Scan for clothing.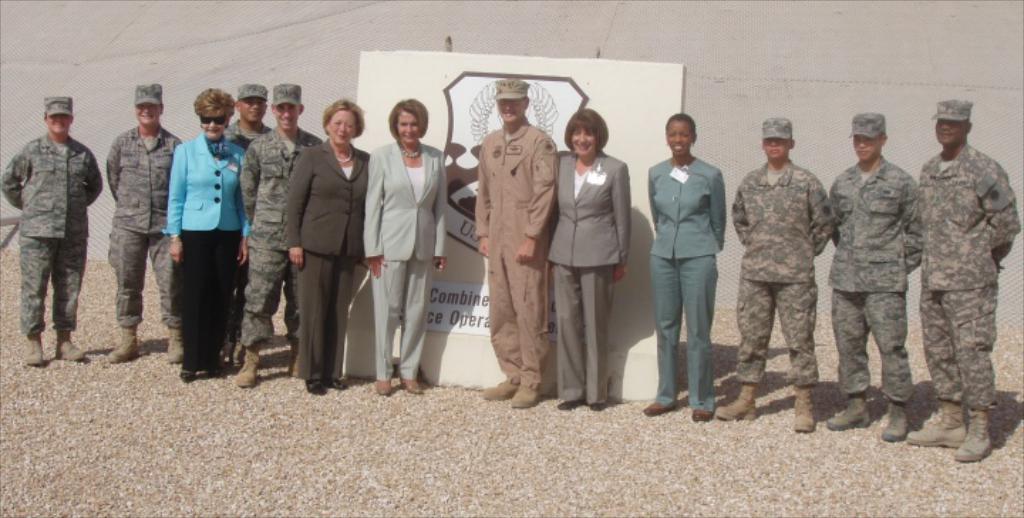
Scan result: (831, 164, 916, 407).
